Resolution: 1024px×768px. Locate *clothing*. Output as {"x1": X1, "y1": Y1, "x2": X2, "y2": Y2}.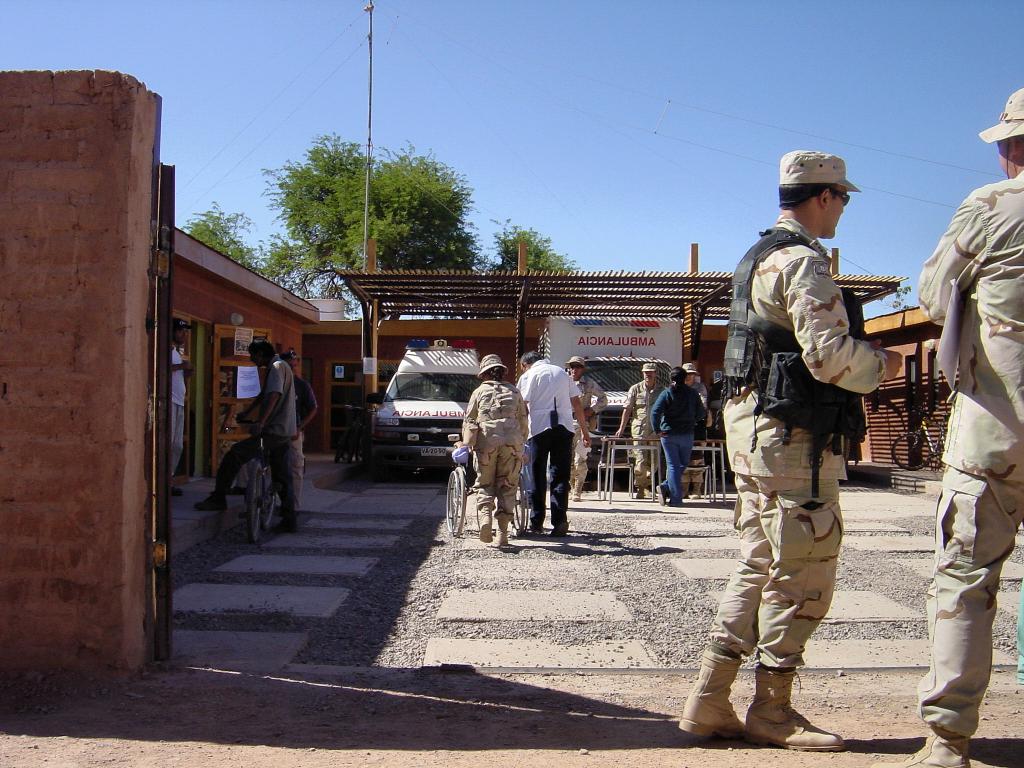
{"x1": 662, "y1": 436, "x2": 696, "y2": 500}.
